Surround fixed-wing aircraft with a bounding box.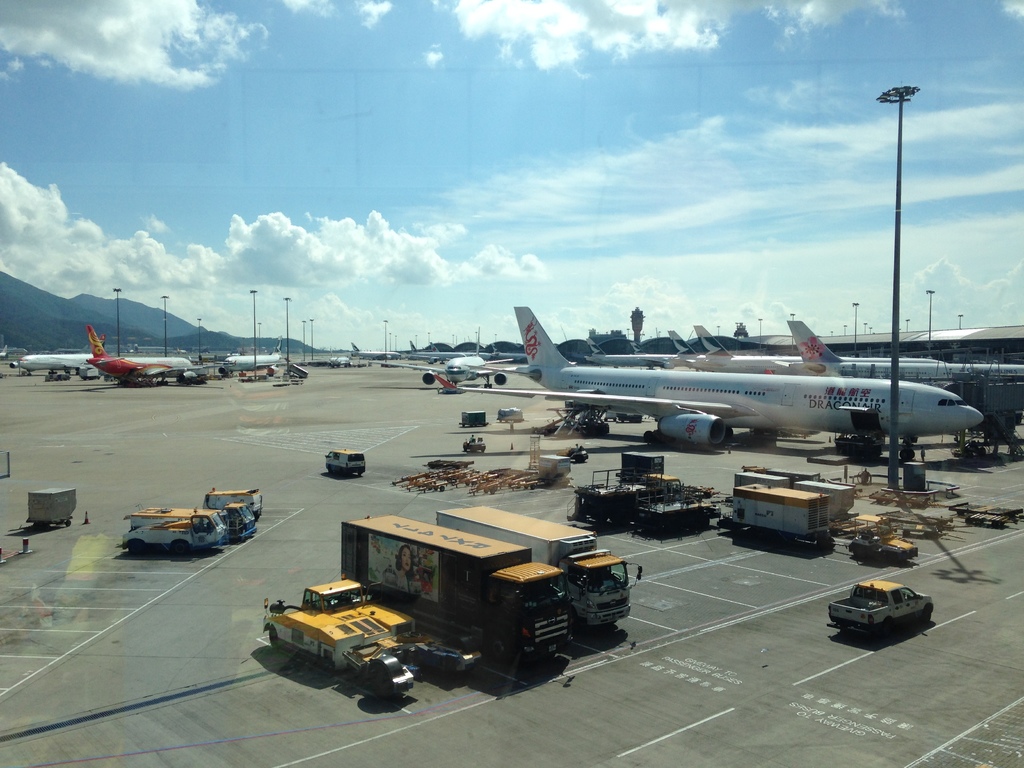
[x1=492, y1=346, x2=530, y2=362].
